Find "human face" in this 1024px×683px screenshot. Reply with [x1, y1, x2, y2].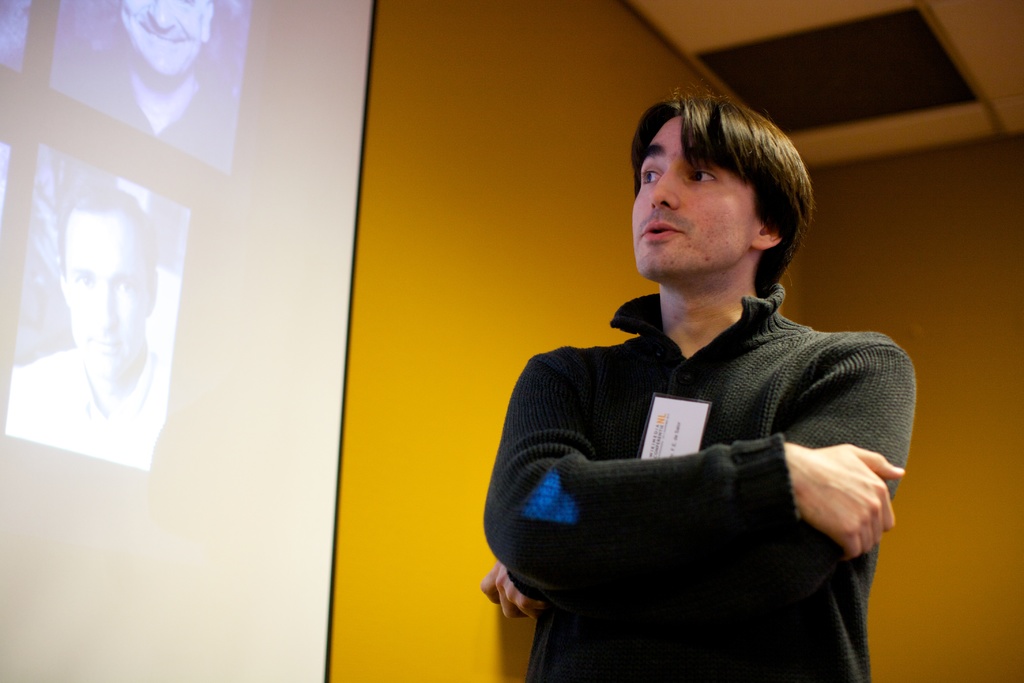
[65, 211, 141, 375].
